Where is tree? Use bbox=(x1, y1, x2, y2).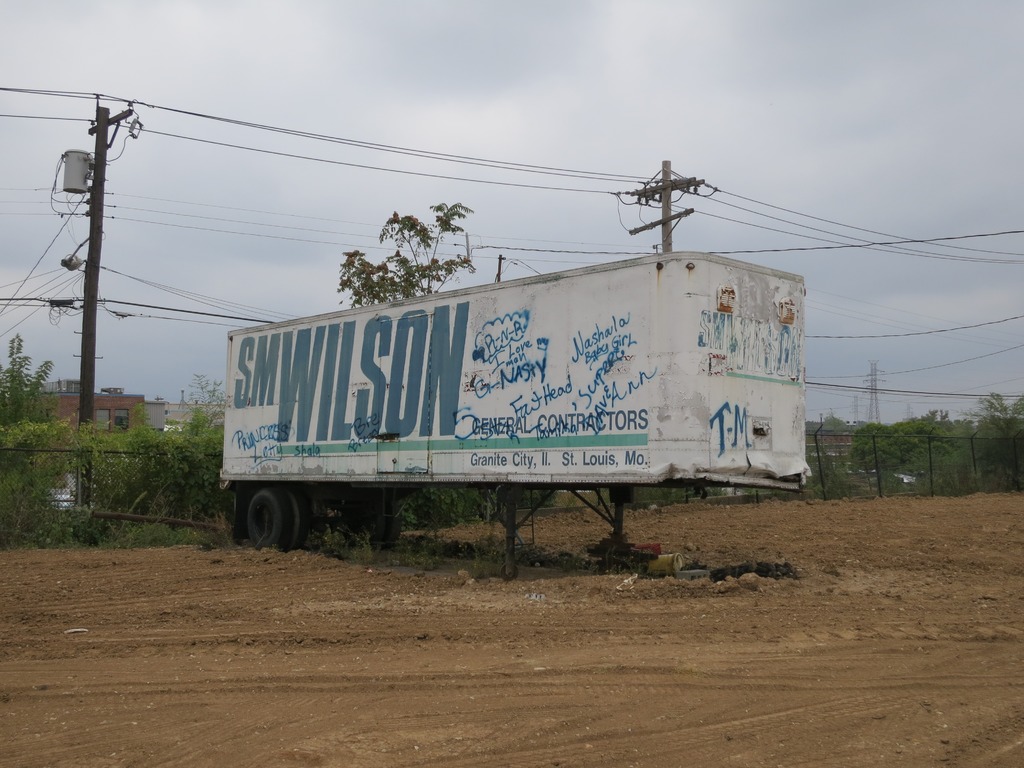
bbox=(324, 199, 472, 307).
